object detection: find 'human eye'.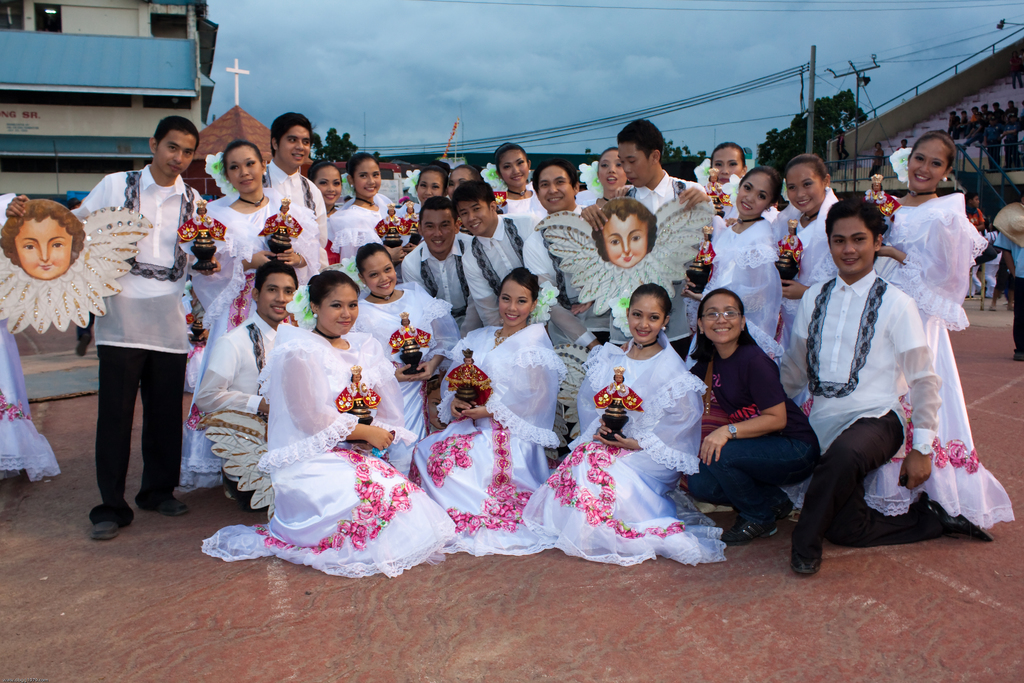
[350,298,358,309].
